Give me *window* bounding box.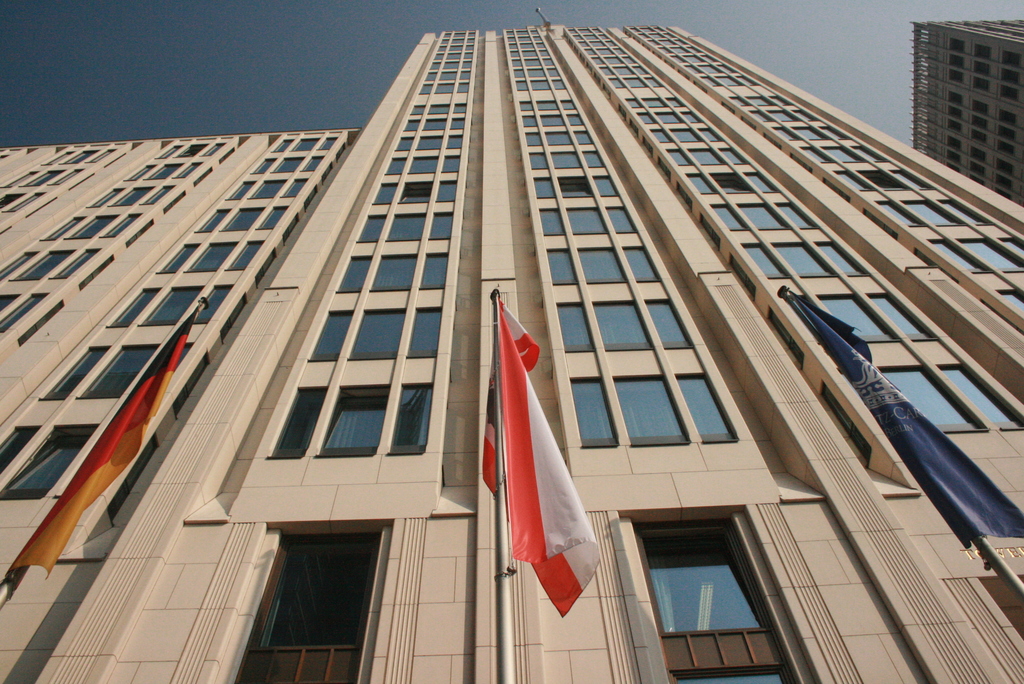
(x1=224, y1=236, x2=266, y2=270).
